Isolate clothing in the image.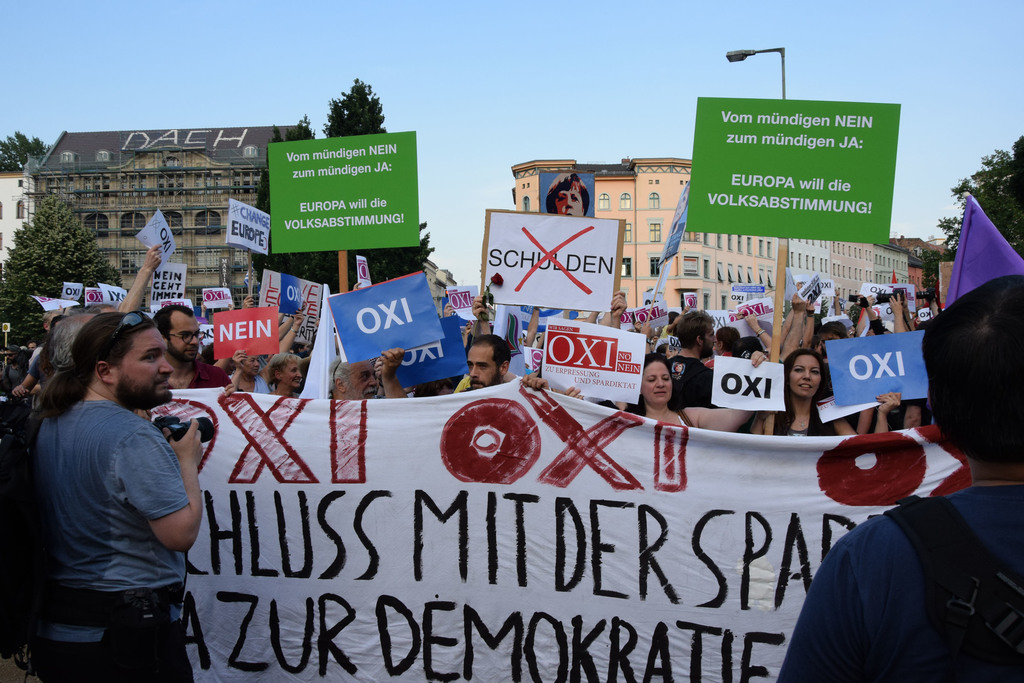
Isolated region: left=760, top=401, right=843, bottom=440.
